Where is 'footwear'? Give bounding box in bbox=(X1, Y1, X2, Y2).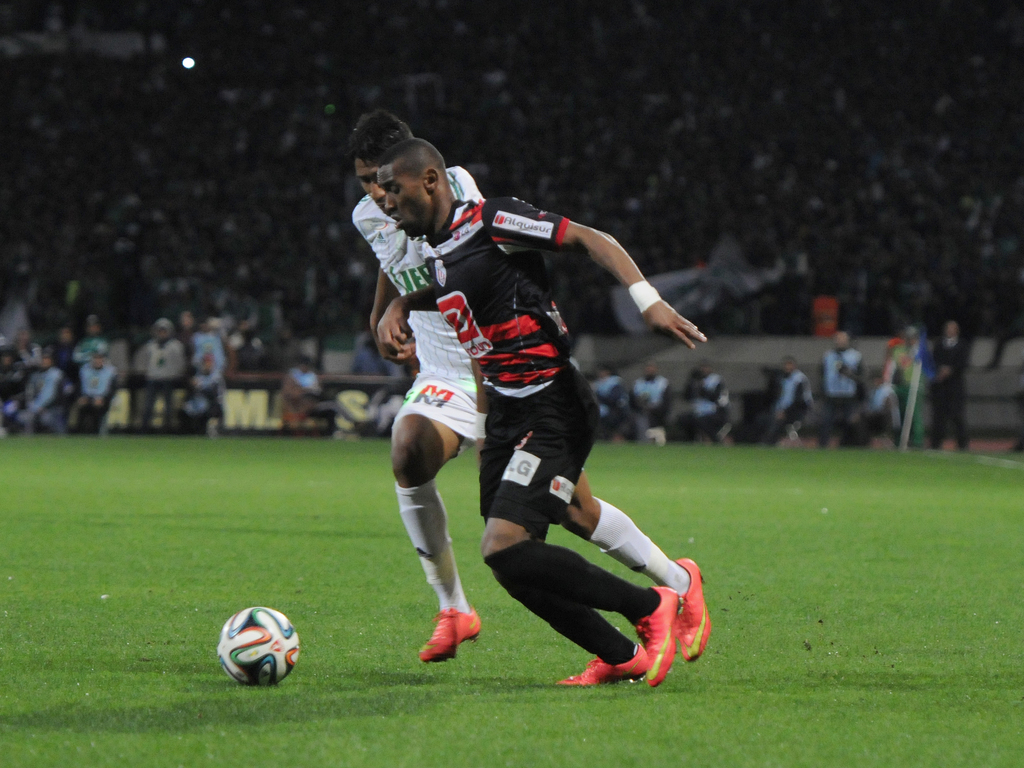
bbox=(671, 560, 710, 659).
